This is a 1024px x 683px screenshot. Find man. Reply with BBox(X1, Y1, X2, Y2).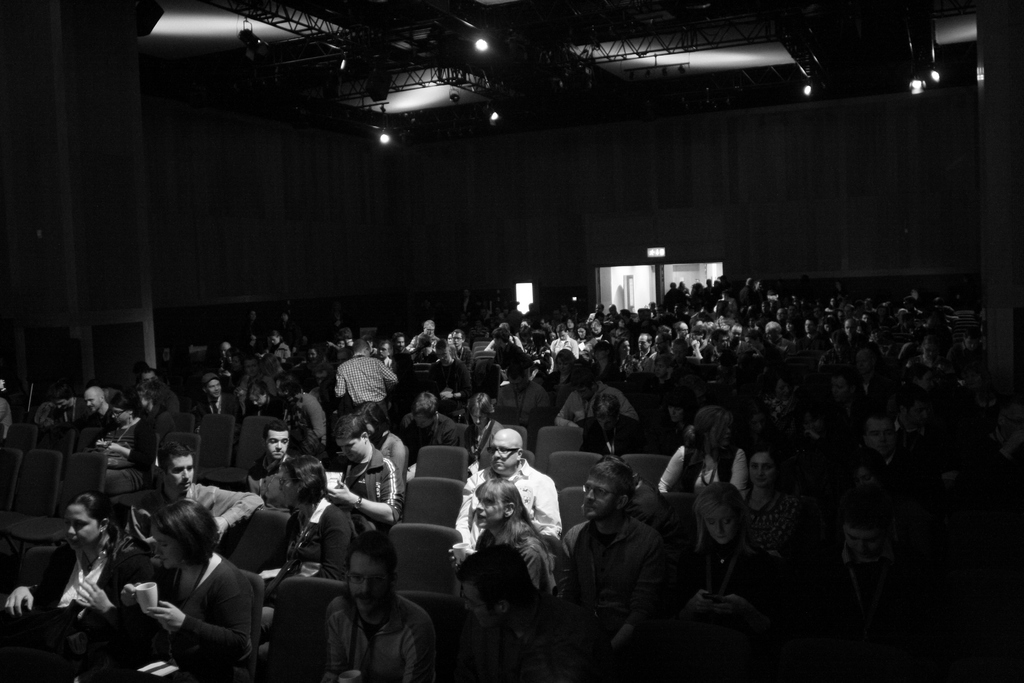
BBox(587, 315, 607, 341).
